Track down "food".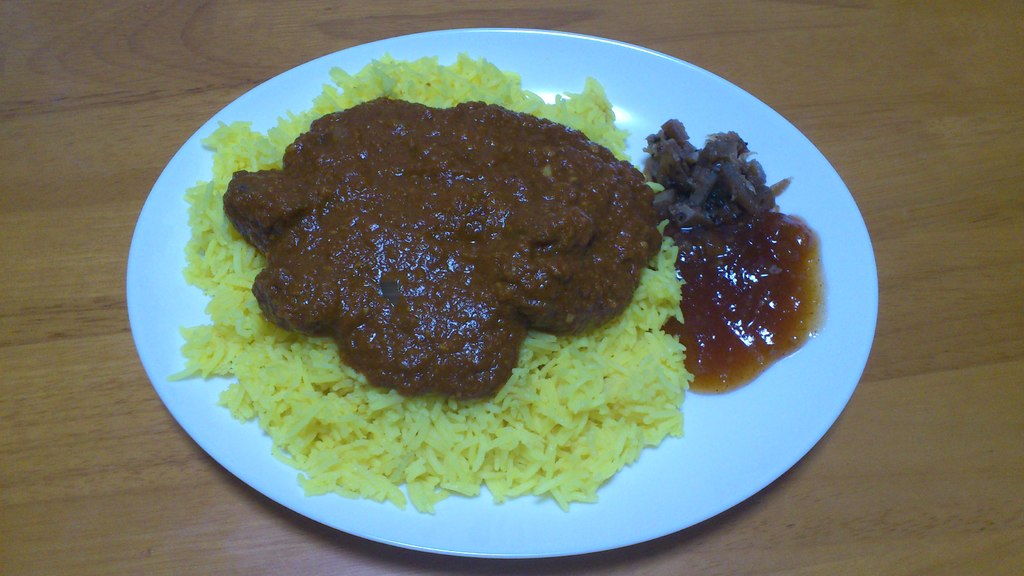
Tracked to {"left": 177, "top": 53, "right": 669, "bottom": 527}.
